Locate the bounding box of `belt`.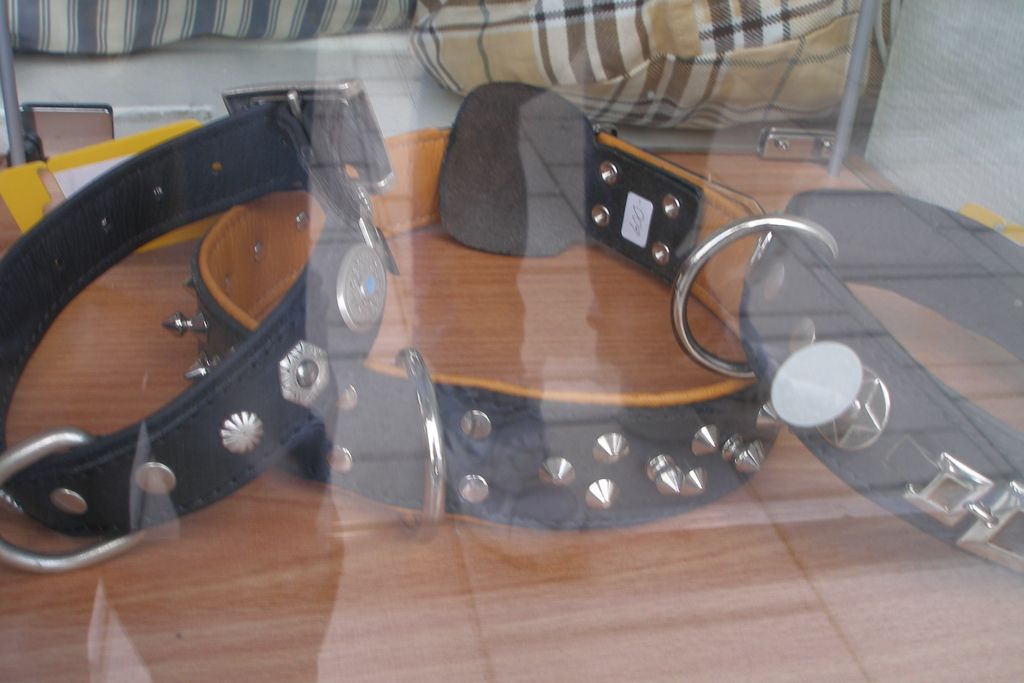
Bounding box: box(162, 79, 785, 533).
